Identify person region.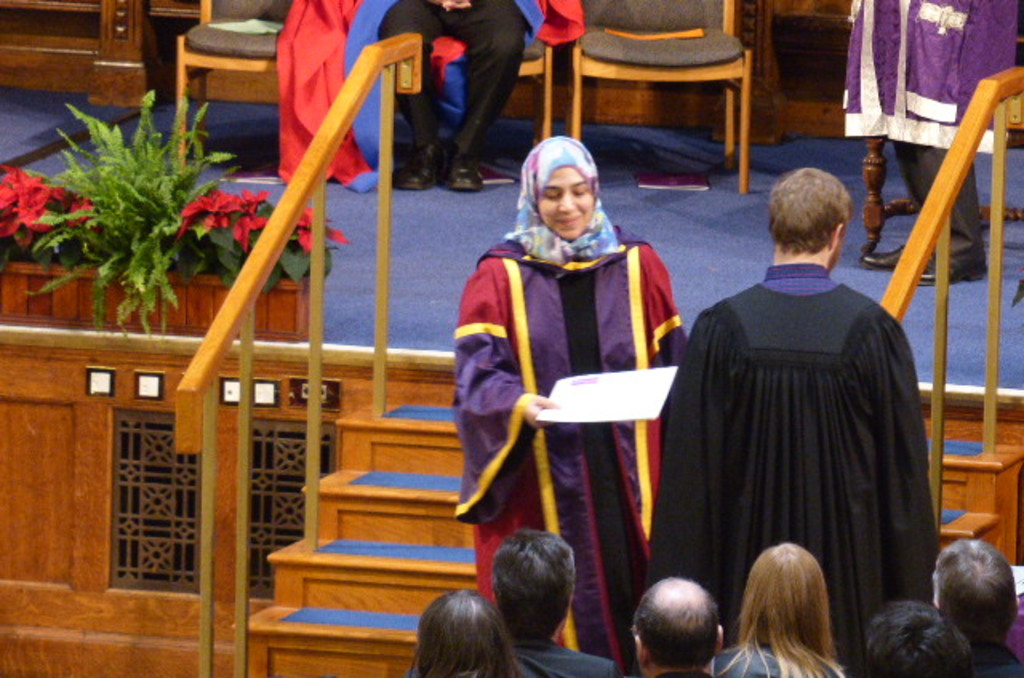
Region: bbox=(387, 0, 531, 182).
